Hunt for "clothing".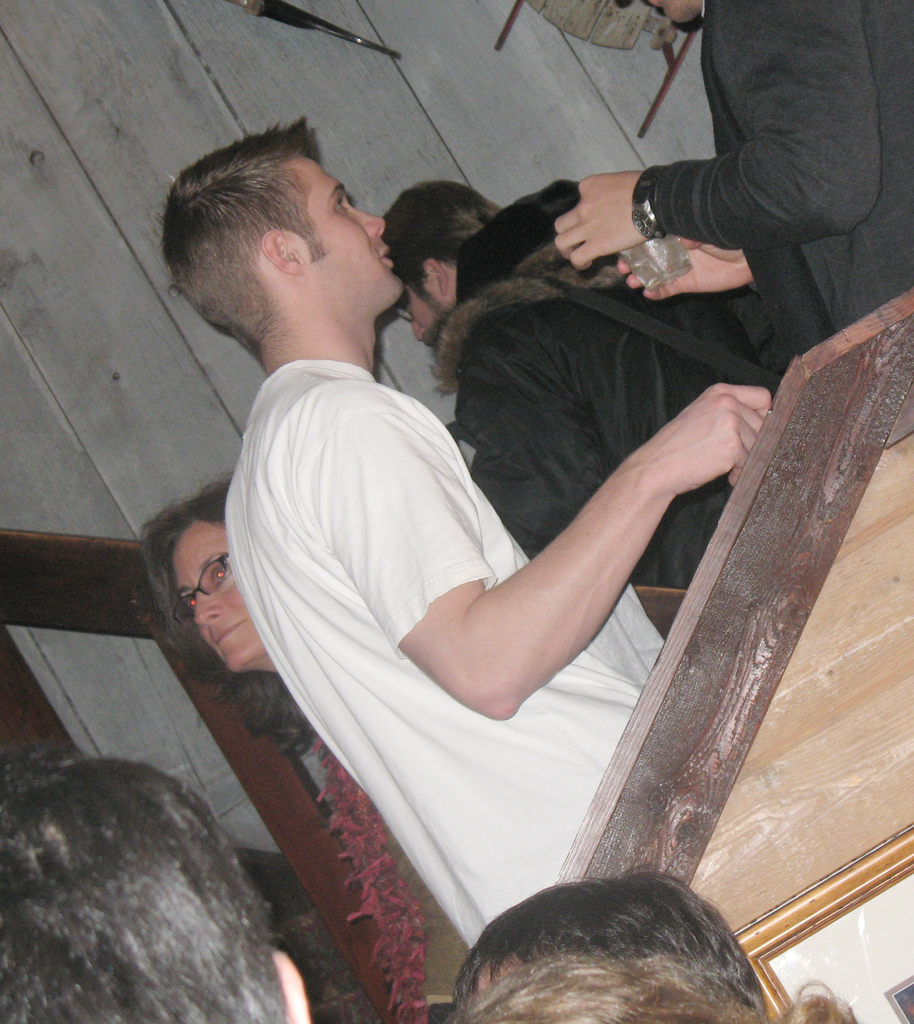
Hunted down at (218,358,664,945).
